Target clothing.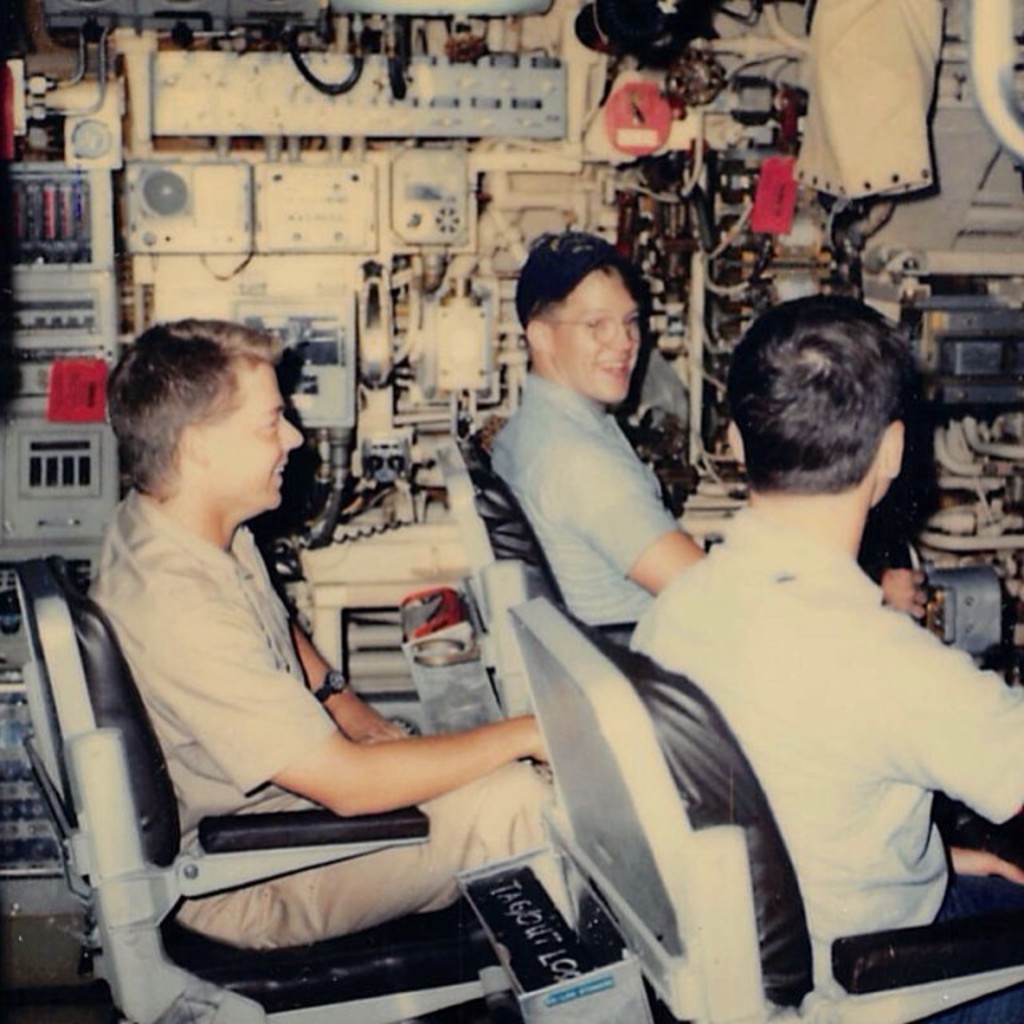
Target region: select_region(86, 480, 570, 955).
